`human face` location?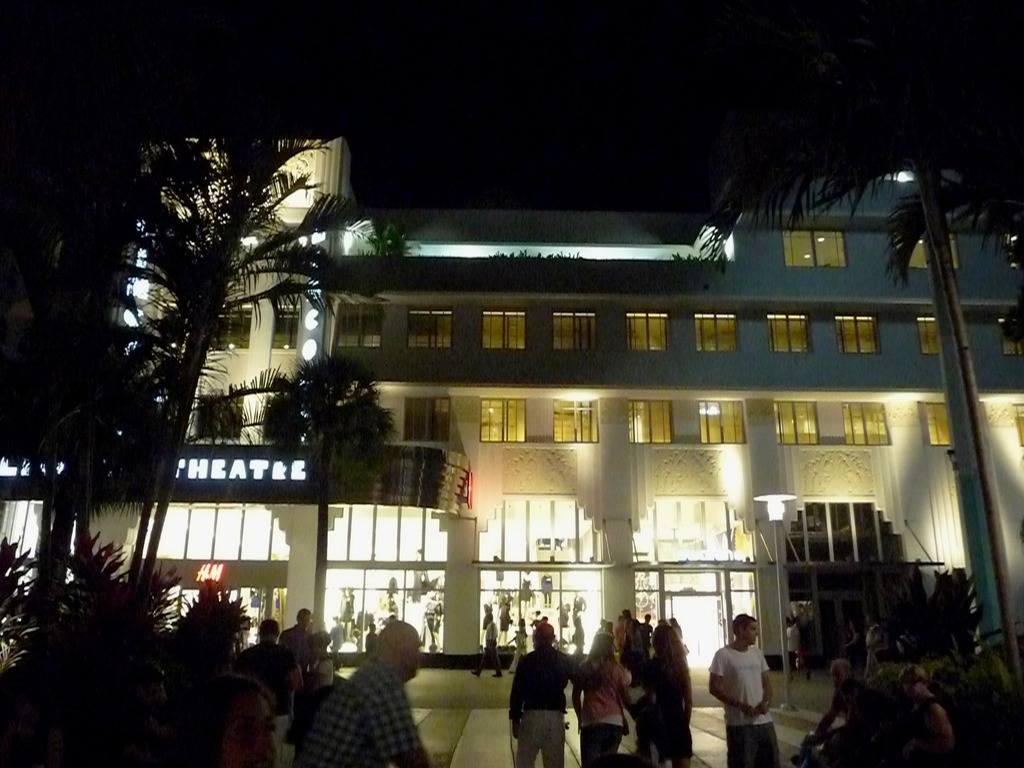
l=740, t=618, r=759, b=646
